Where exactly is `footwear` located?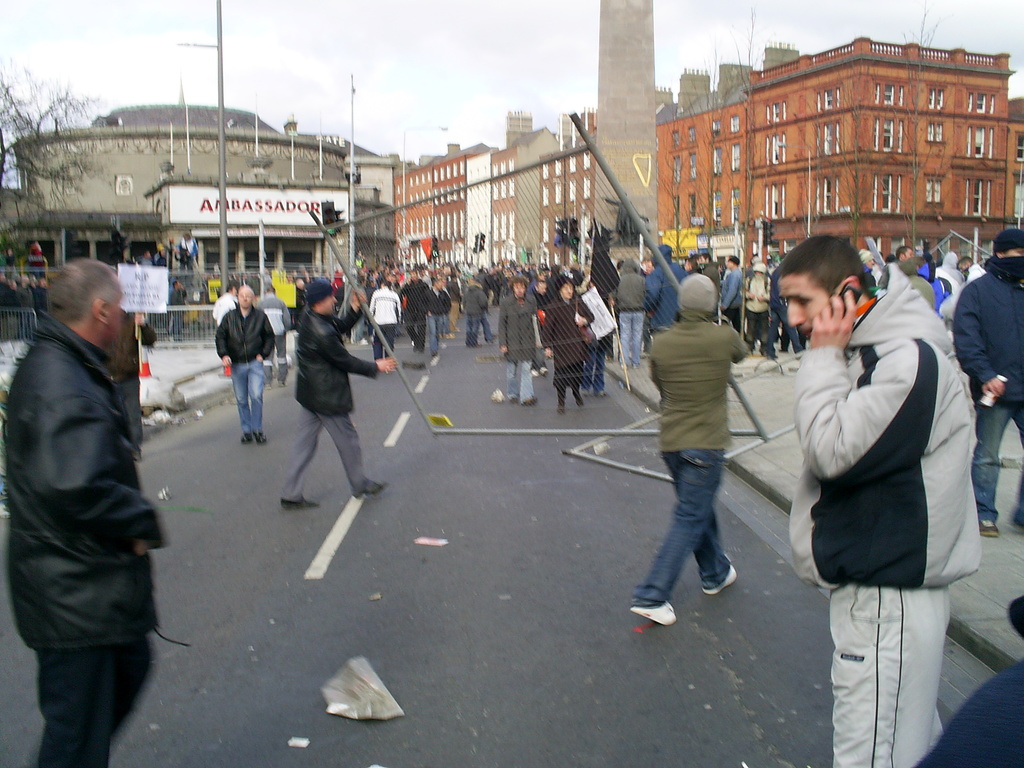
Its bounding box is select_region(239, 431, 248, 444).
